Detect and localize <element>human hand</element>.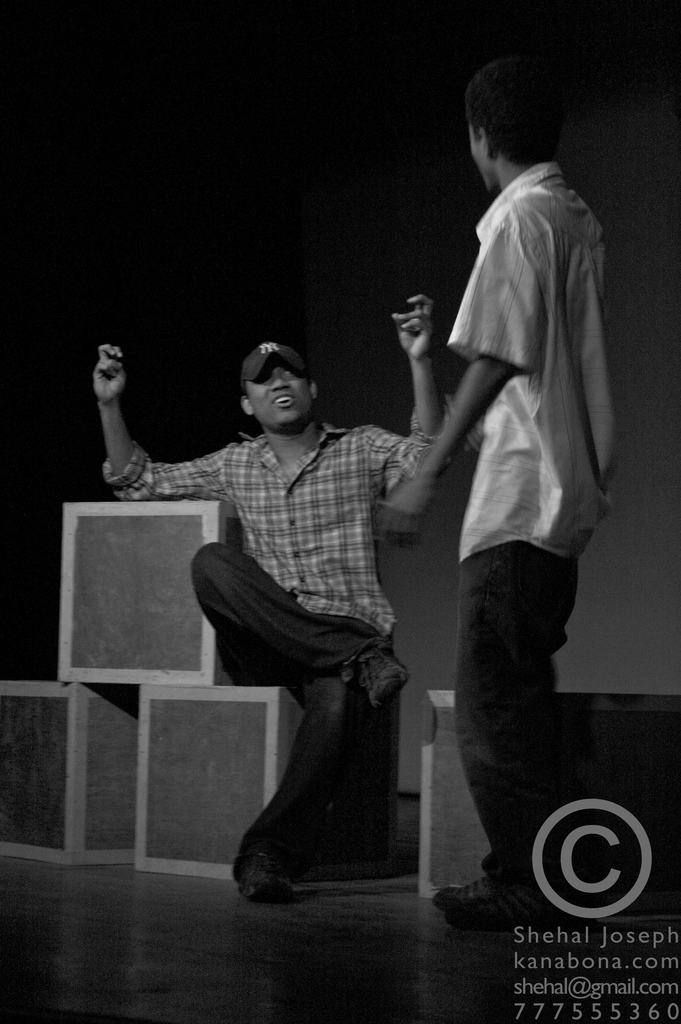
Localized at {"x1": 391, "y1": 294, "x2": 435, "y2": 361}.
